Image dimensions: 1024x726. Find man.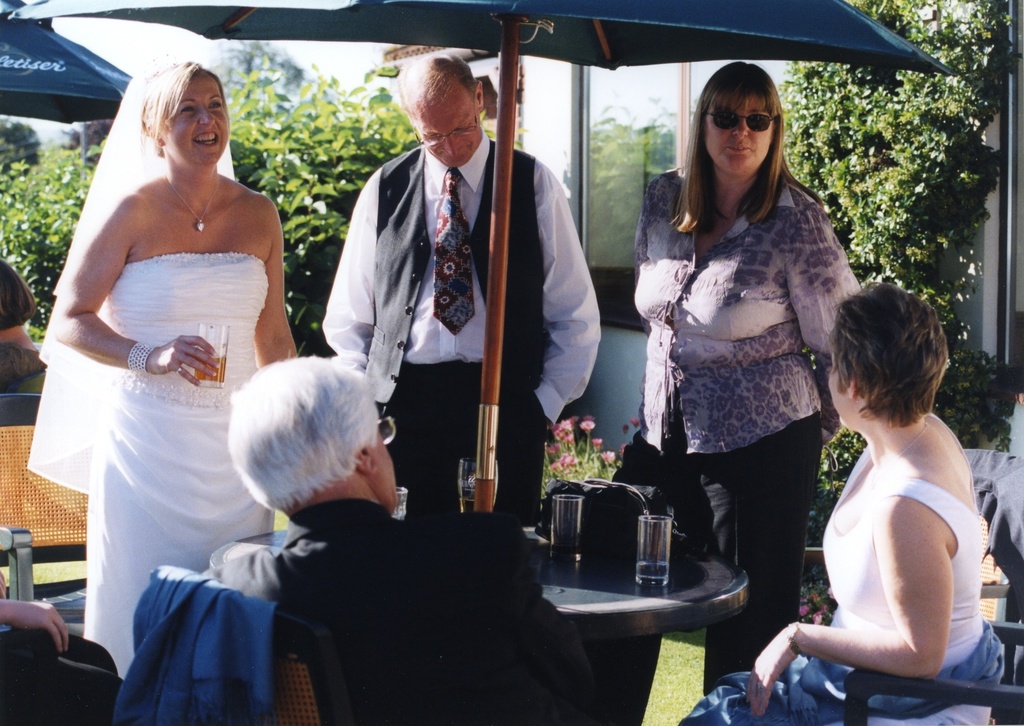
rect(223, 352, 621, 722).
